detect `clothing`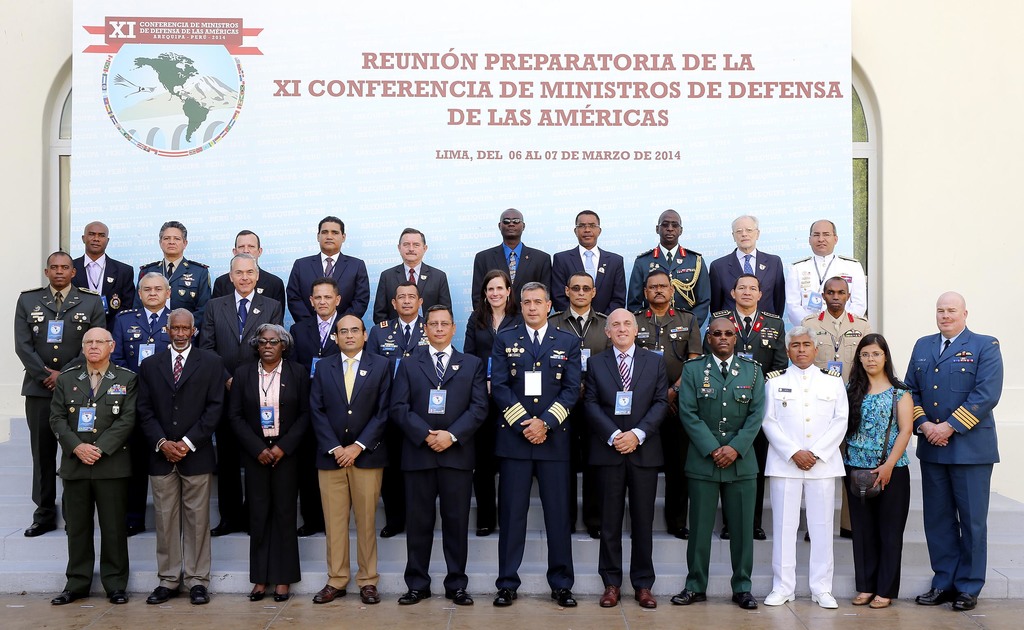
630 240 714 320
